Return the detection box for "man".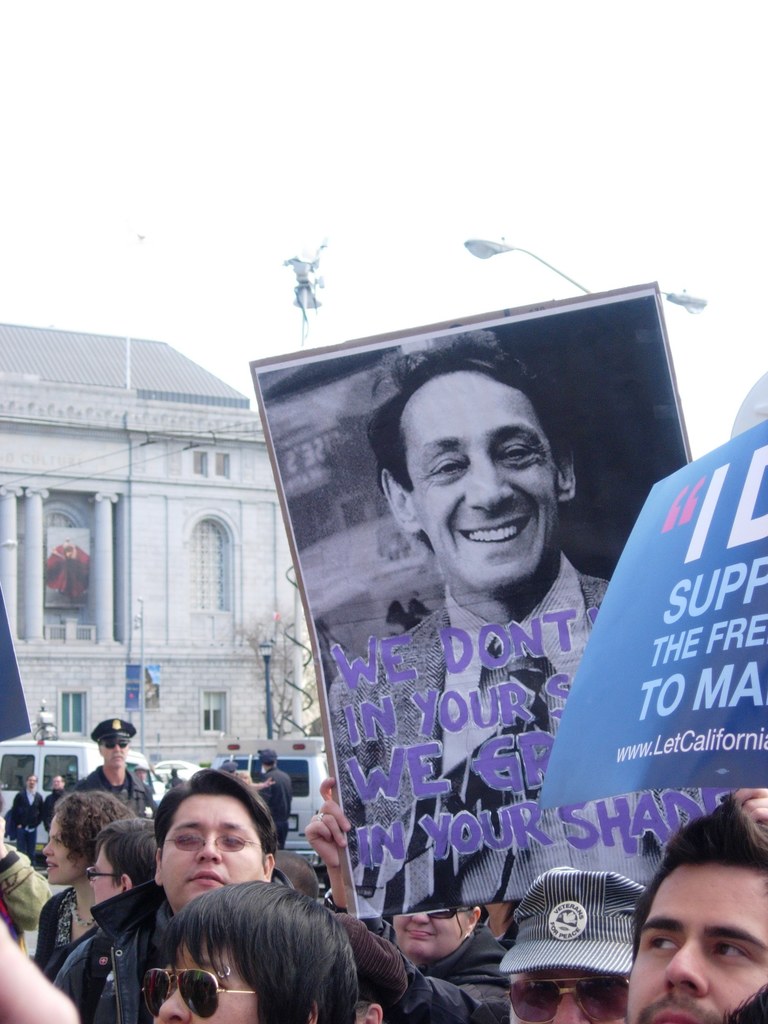
Rect(250, 745, 291, 846).
